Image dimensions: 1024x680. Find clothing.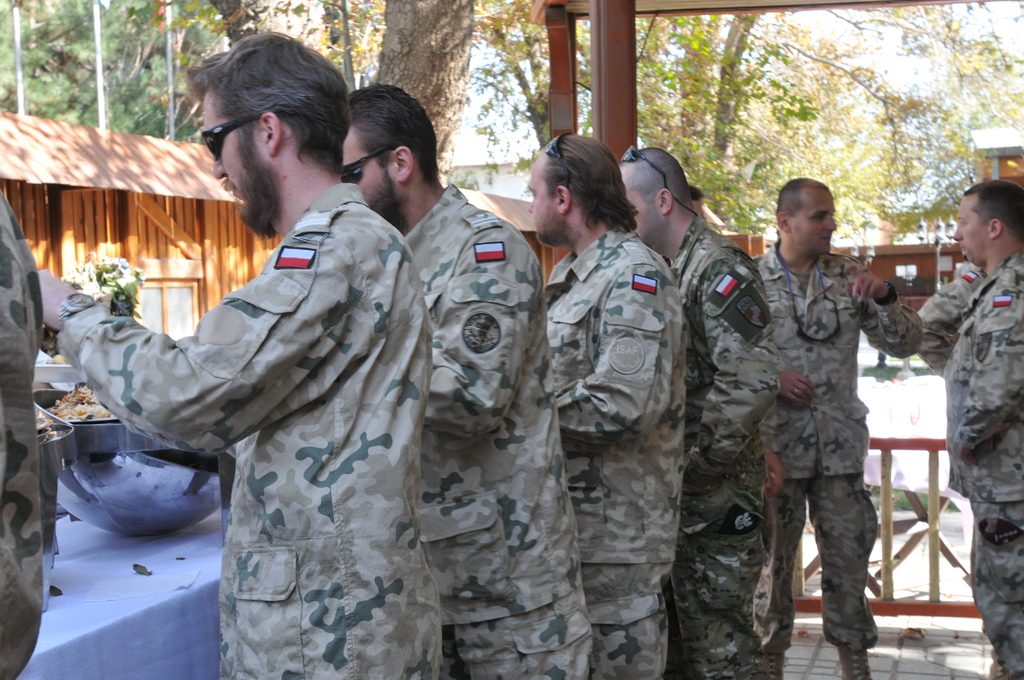
l=754, t=261, r=924, b=654.
